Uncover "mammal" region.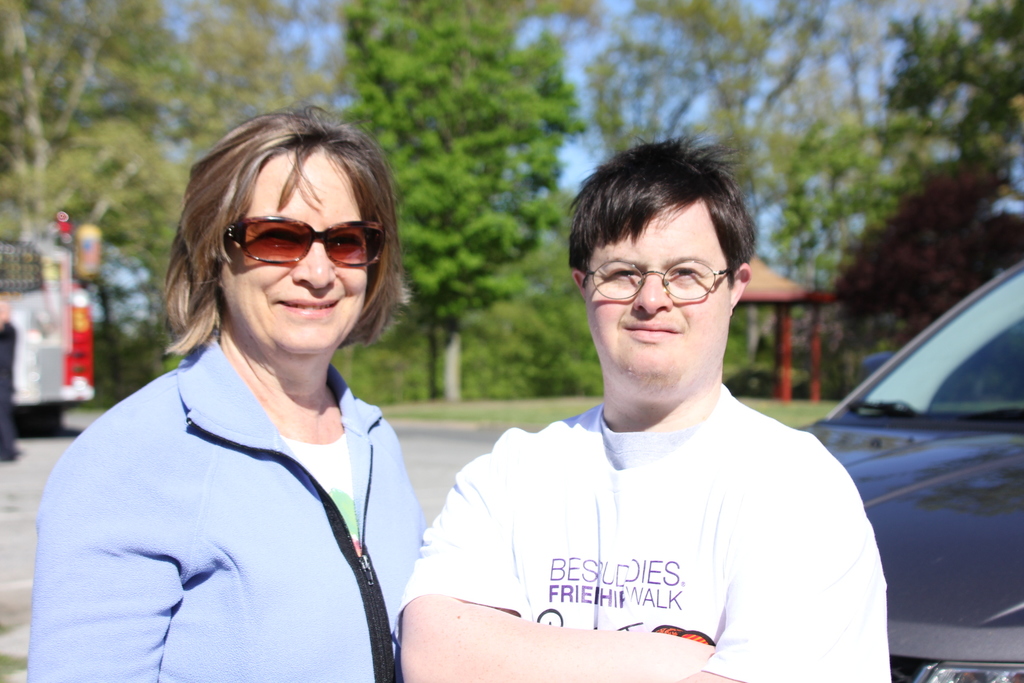
Uncovered: 390:127:893:682.
